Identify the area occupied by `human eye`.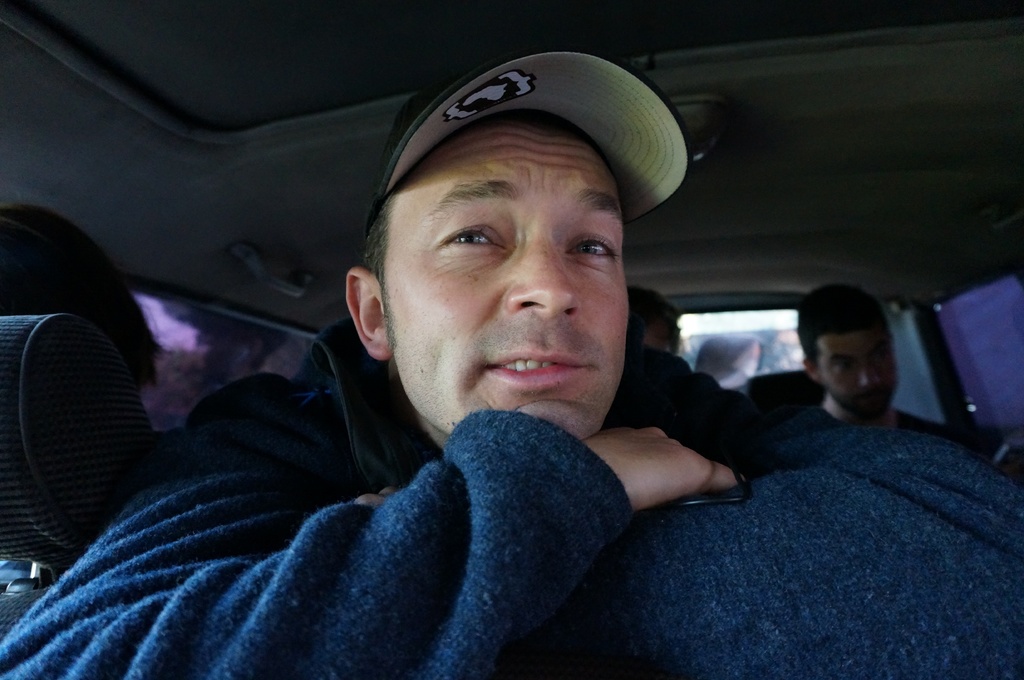
Area: {"x1": 832, "y1": 356, "x2": 856, "y2": 371}.
